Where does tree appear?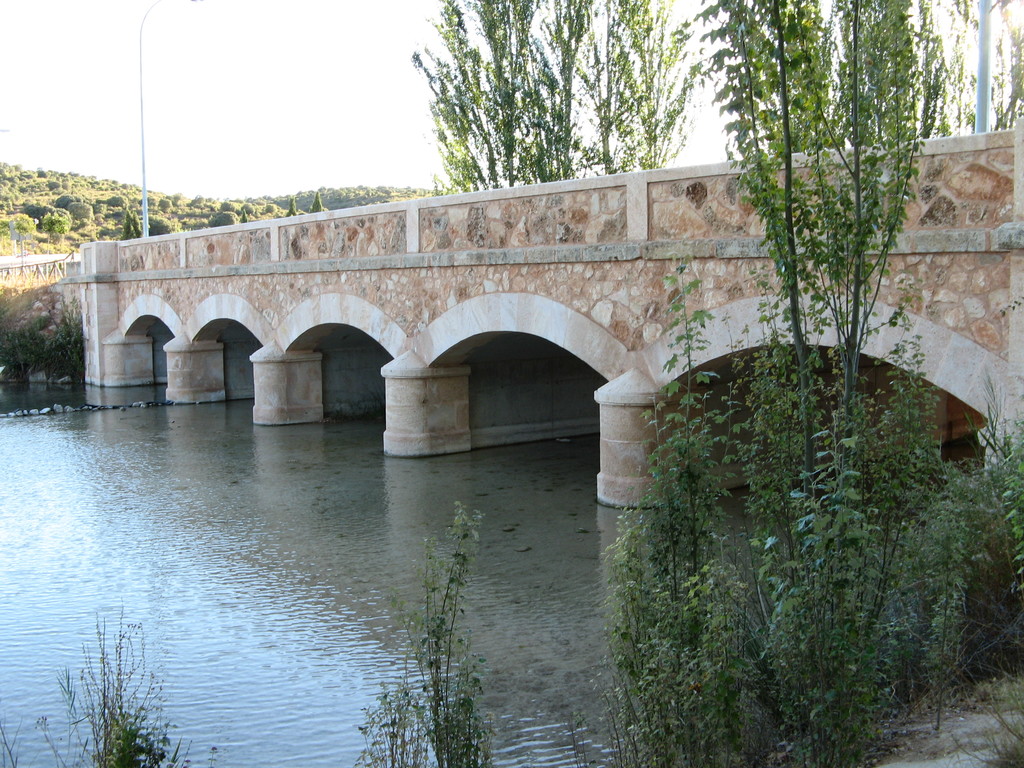
Appears at <bbox>409, 0, 598, 189</bbox>.
